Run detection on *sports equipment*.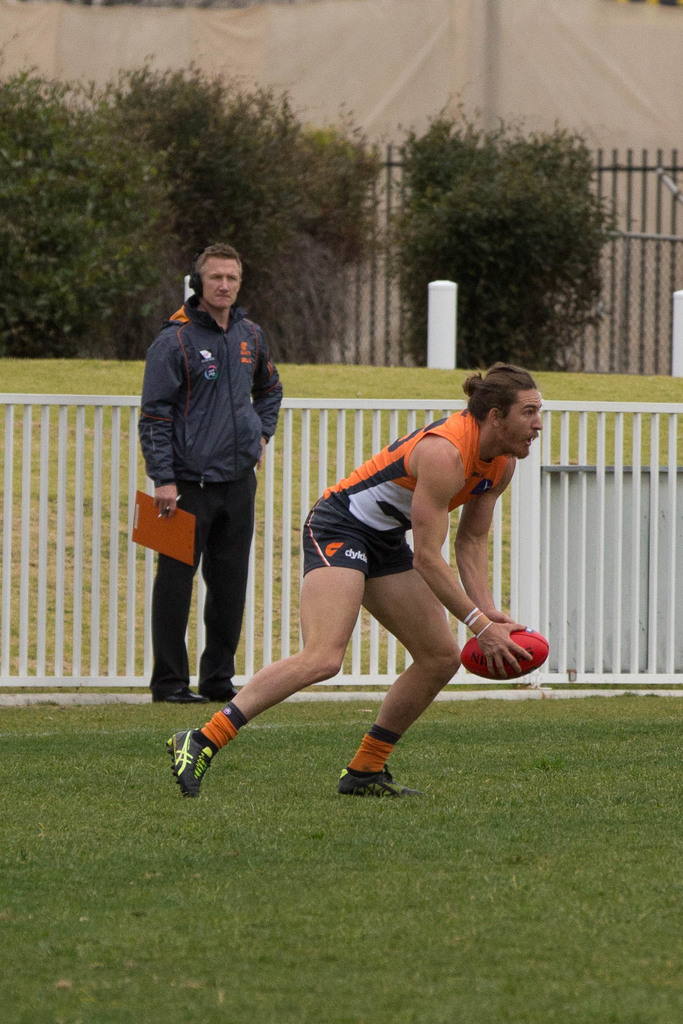
Result: box=[165, 730, 219, 792].
